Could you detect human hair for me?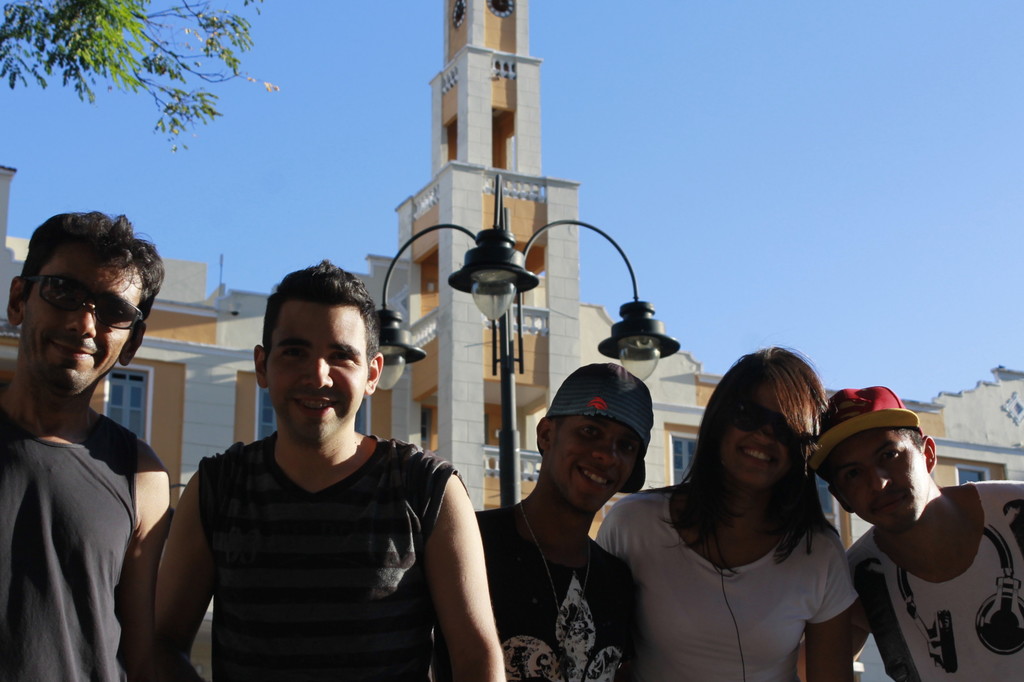
Detection result: 817/427/924/502.
